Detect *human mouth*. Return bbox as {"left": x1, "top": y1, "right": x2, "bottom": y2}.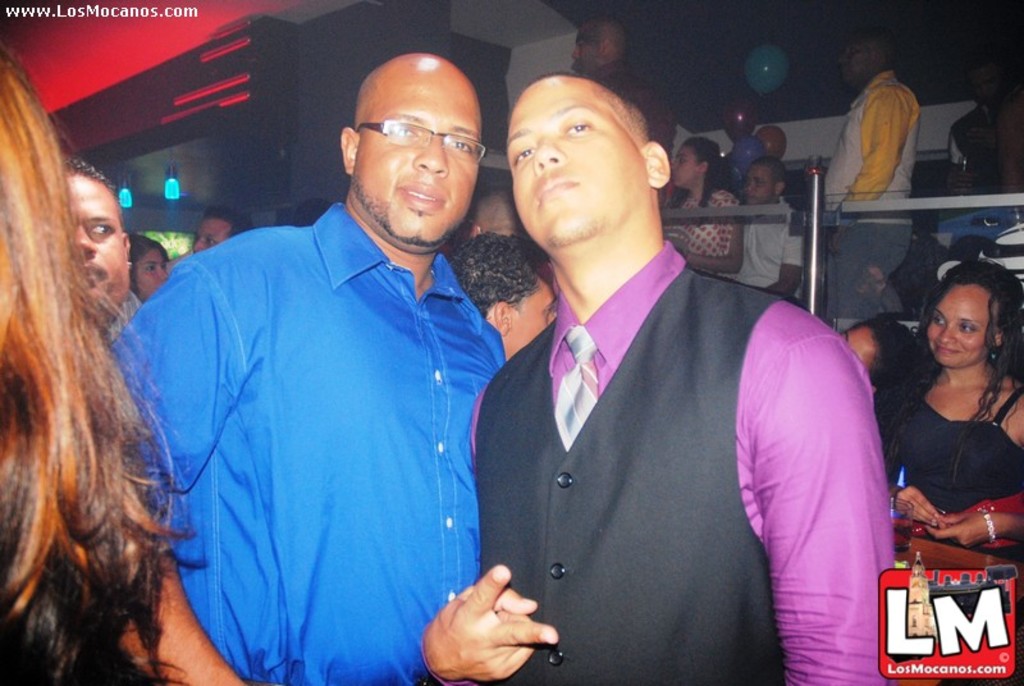
{"left": 81, "top": 259, "right": 110, "bottom": 285}.
